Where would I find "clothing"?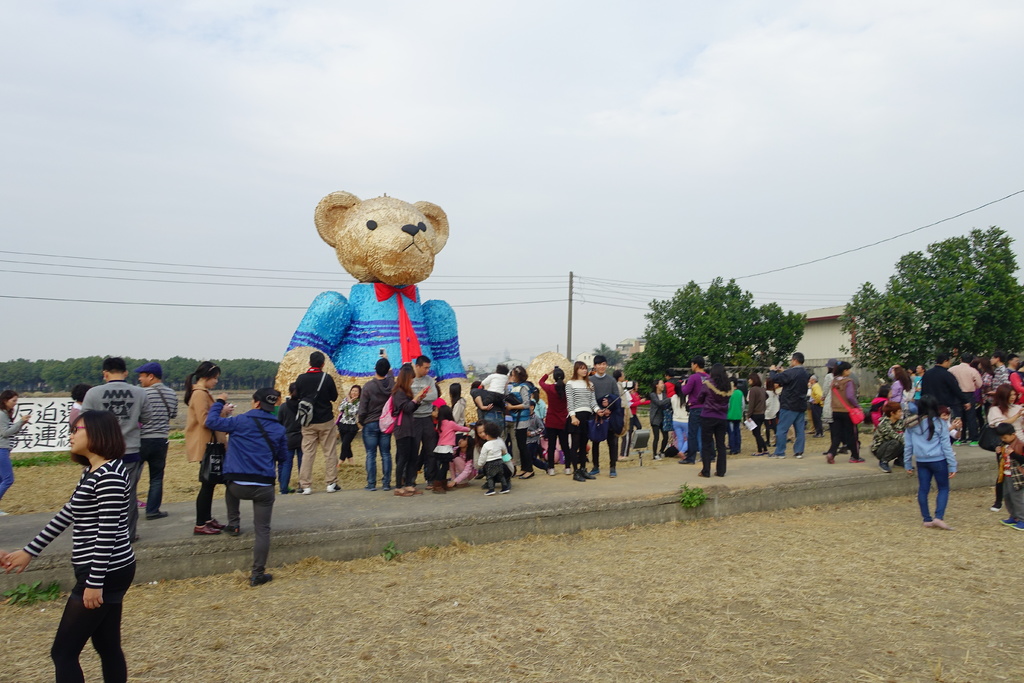
At bbox=(387, 381, 421, 491).
